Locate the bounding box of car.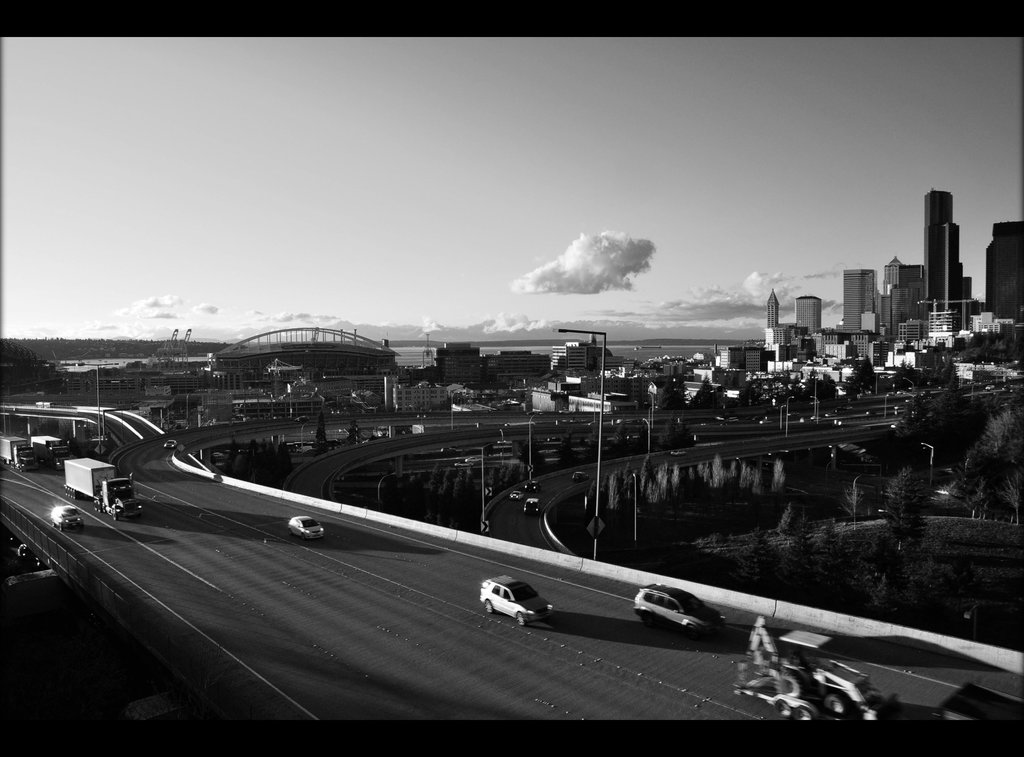
Bounding box: [left=671, top=450, right=687, bottom=458].
